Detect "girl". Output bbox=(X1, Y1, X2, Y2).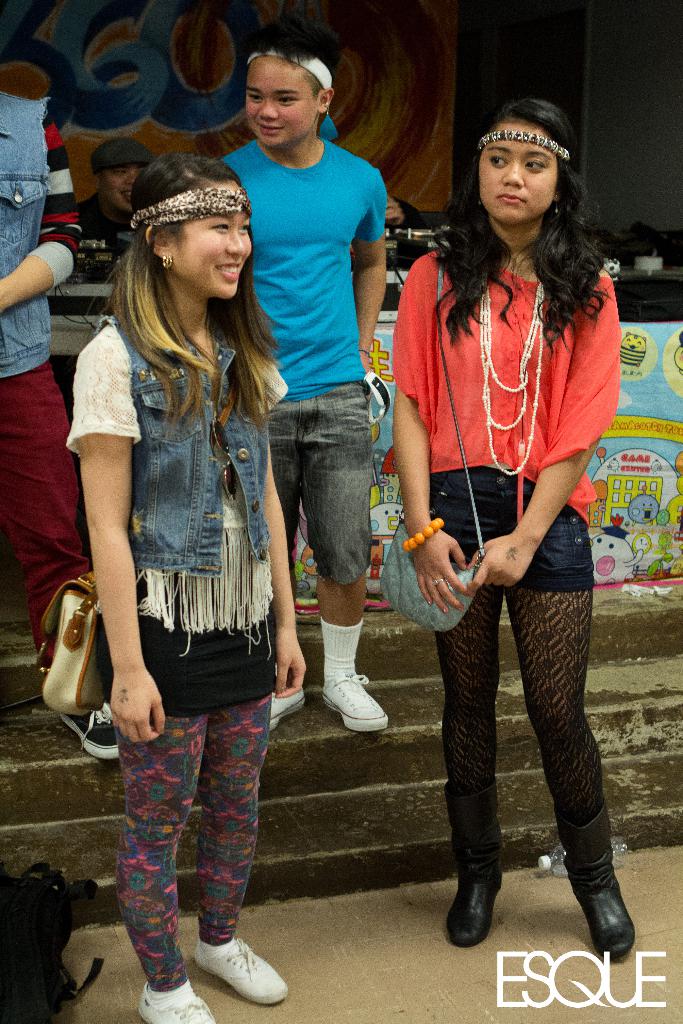
bbox=(65, 155, 303, 1023).
